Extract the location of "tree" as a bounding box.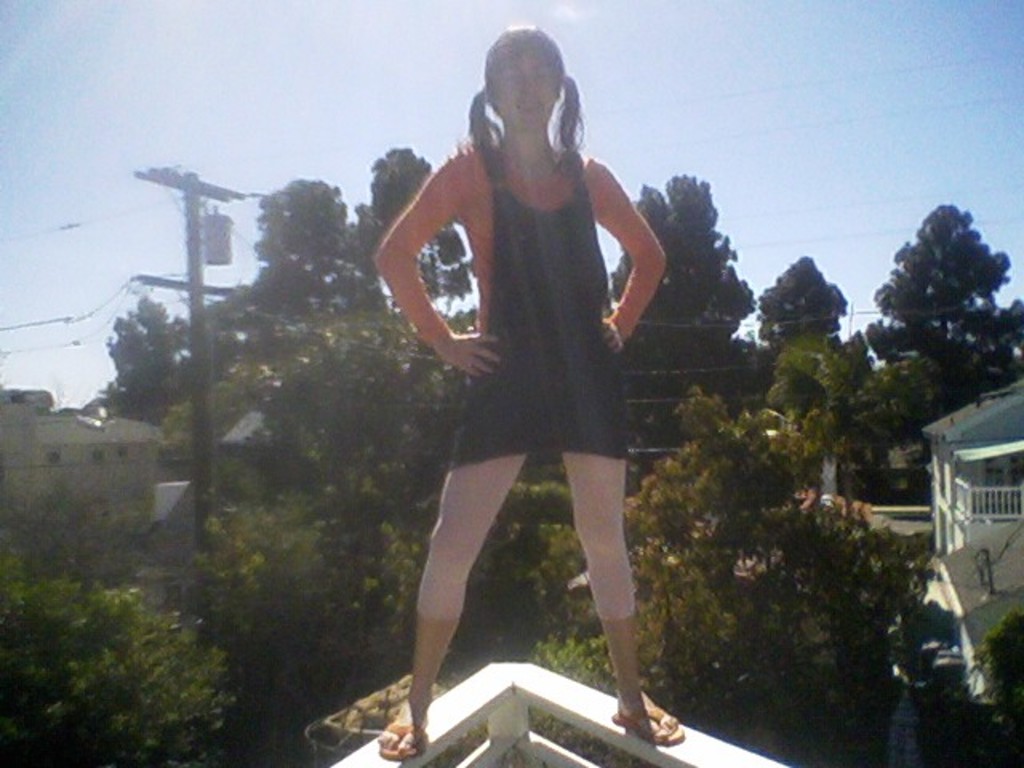
531,378,939,766.
